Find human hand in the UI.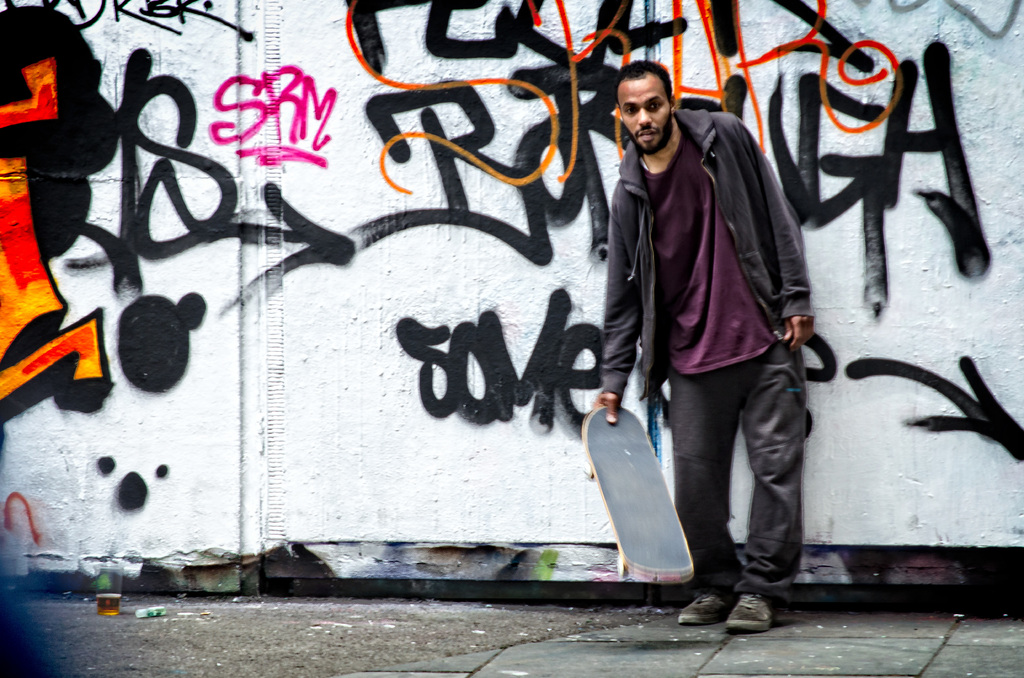
UI element at 593/390/625/426.
